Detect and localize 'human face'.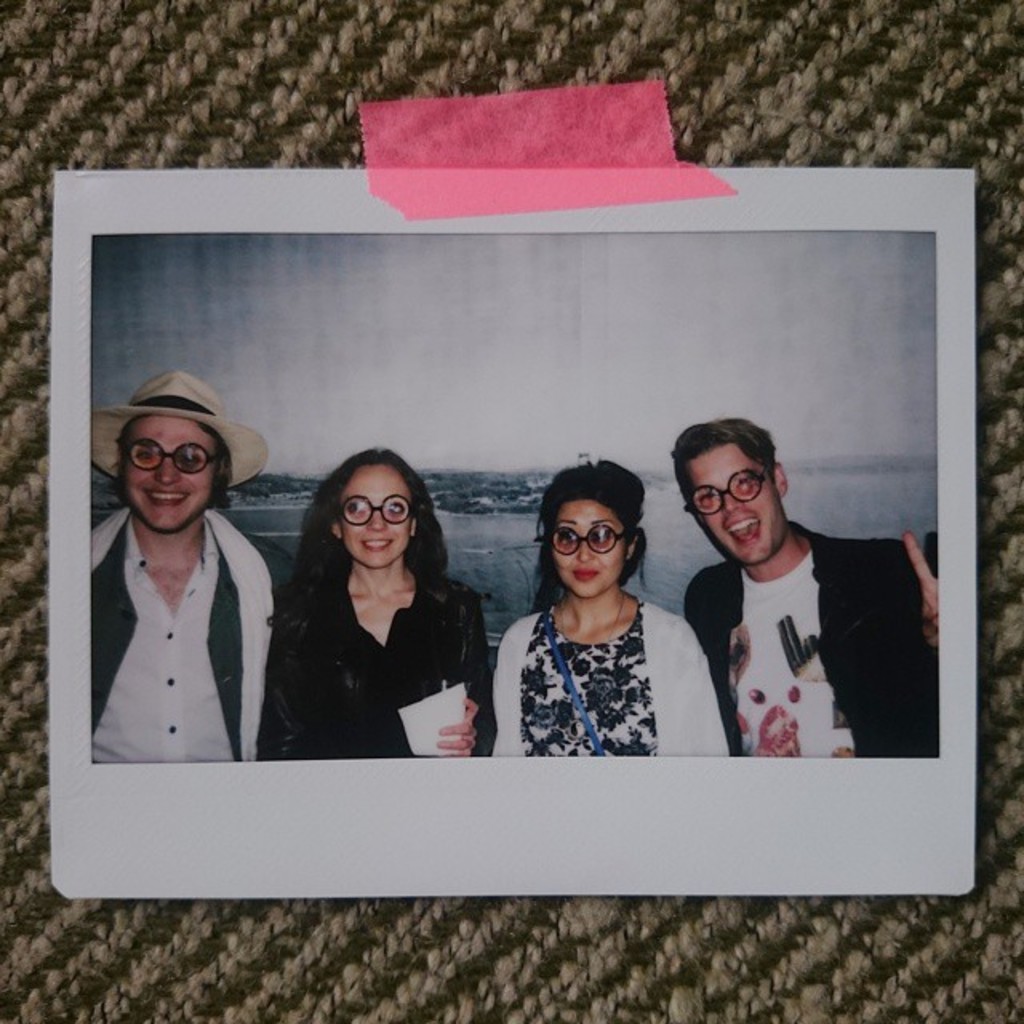
Localized at bbox(549, 496, 640, 597).
